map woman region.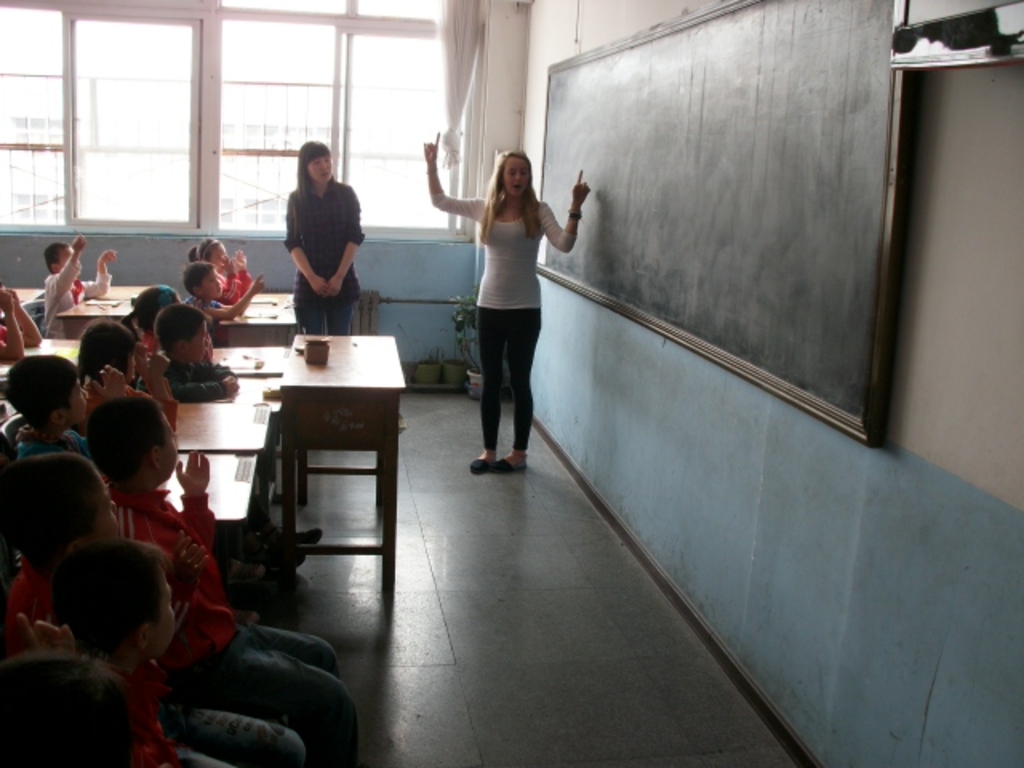
Mapped to (451,144,573,477).
